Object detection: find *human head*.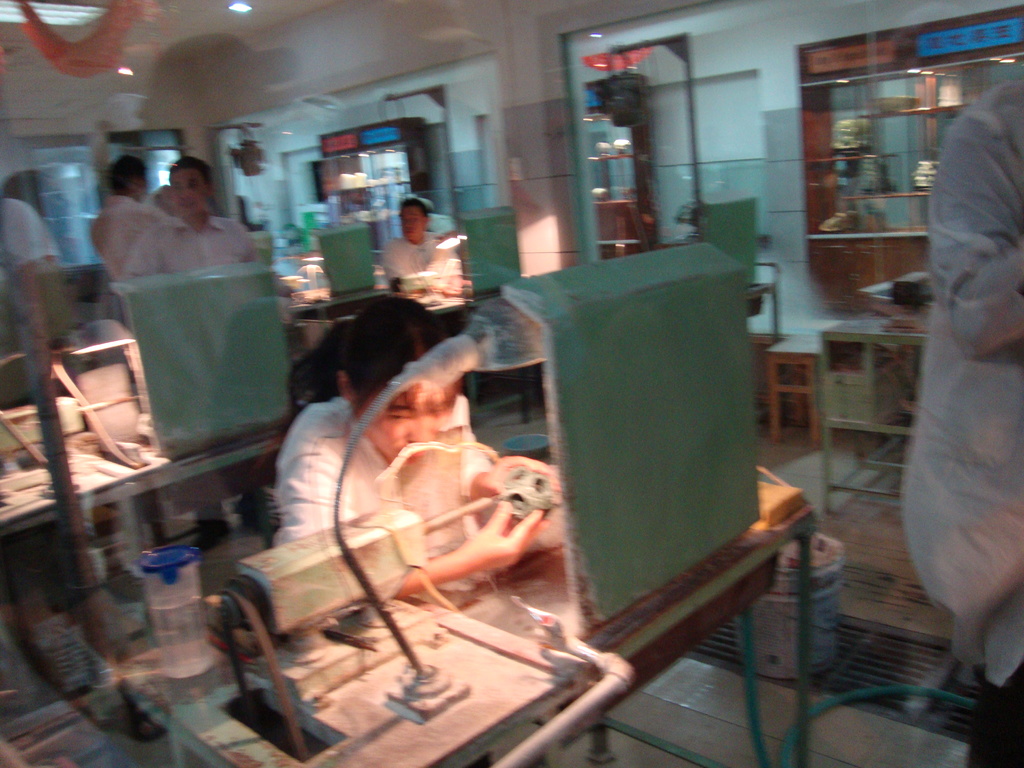
347,342,488,471.
